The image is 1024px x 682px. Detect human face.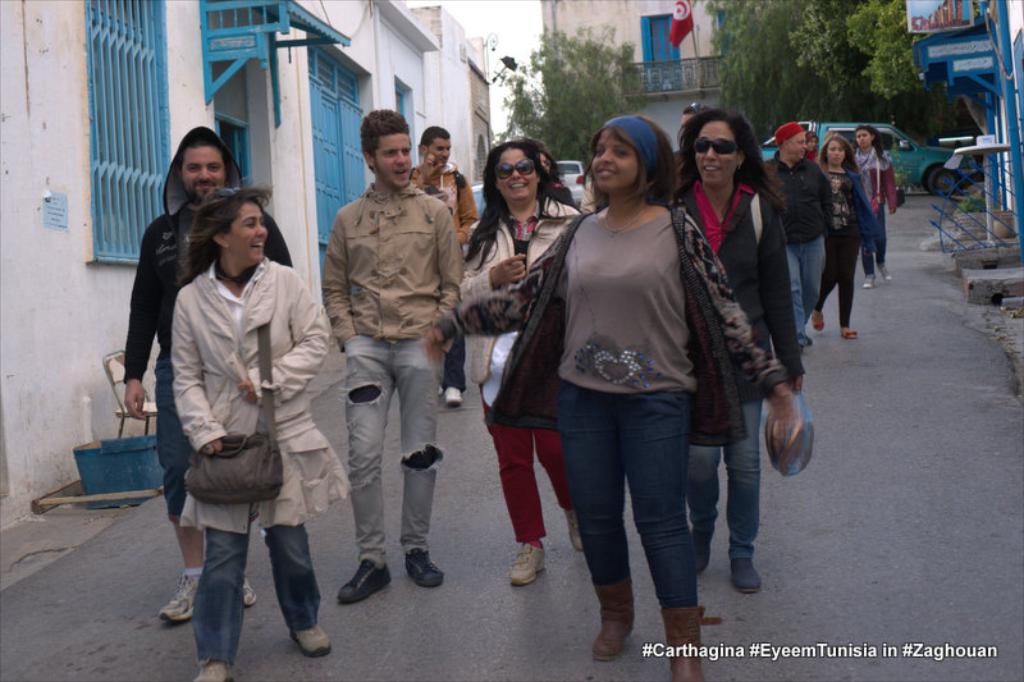
Detection: left=701, top=119, right=736, bottom=189.
